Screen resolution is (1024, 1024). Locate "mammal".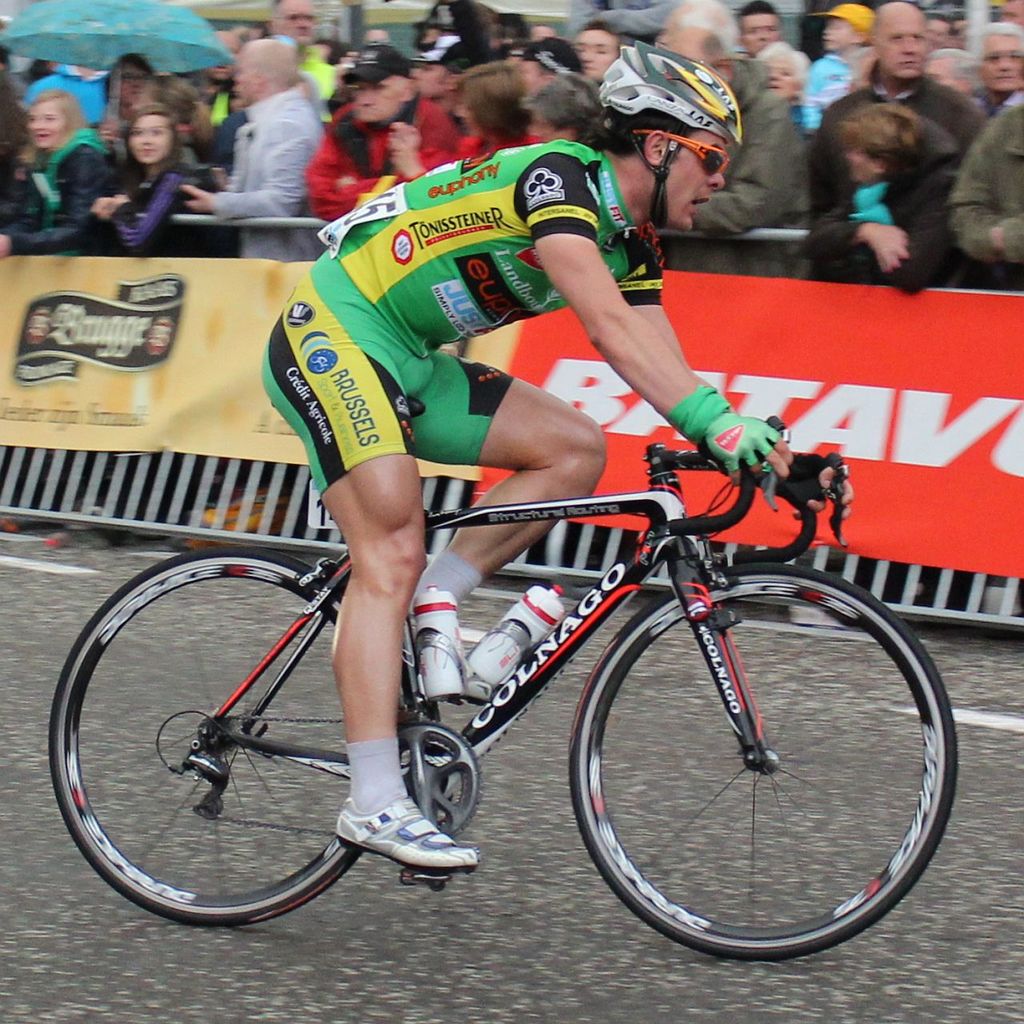
bbox=[850, 93, 949, 622].
